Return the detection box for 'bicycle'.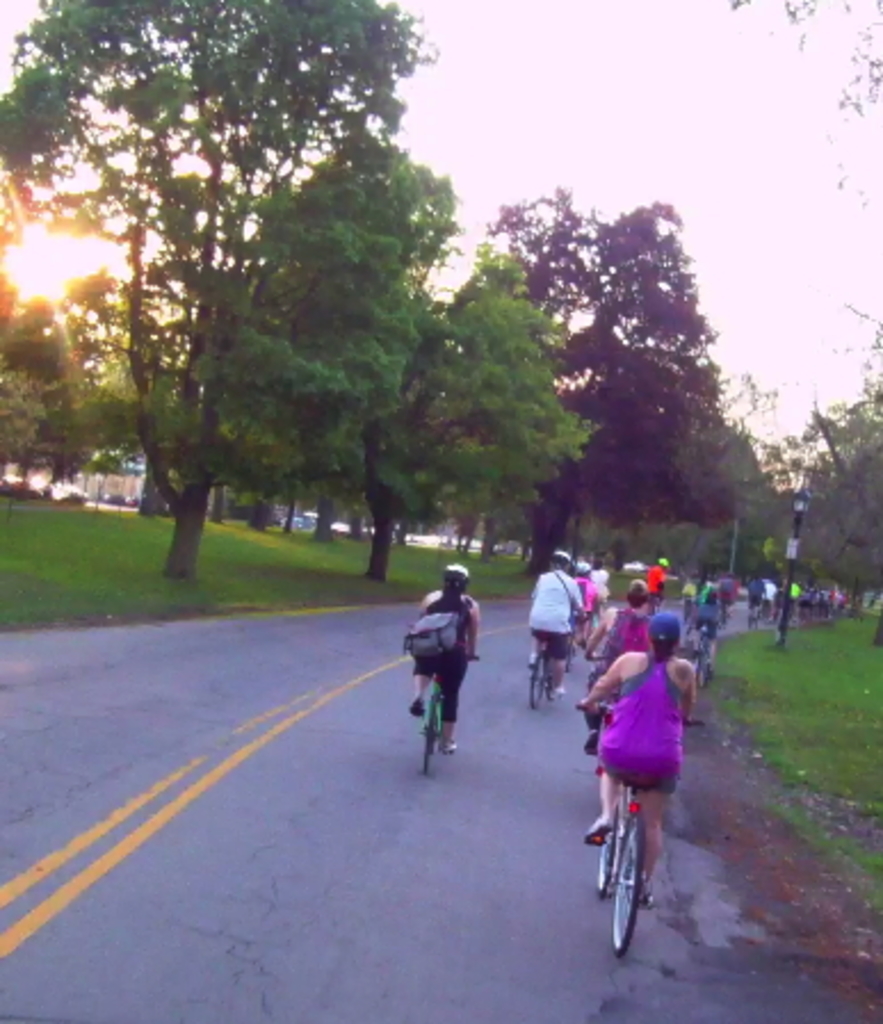
746:602:760:629.
